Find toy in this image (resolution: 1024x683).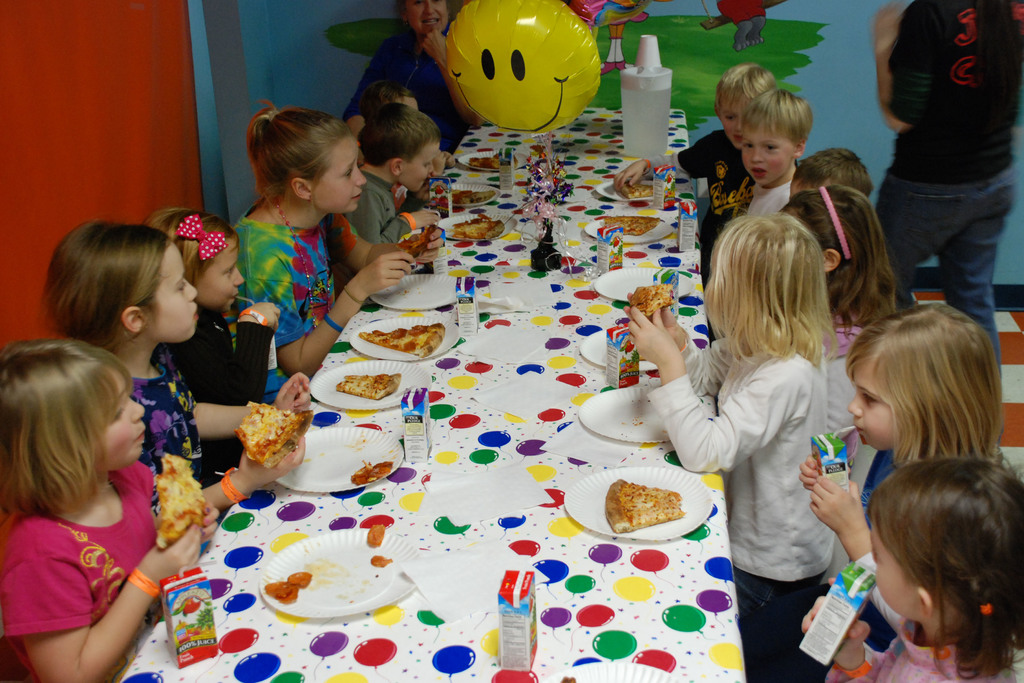
bbox=(531, 129, 586, 220).
